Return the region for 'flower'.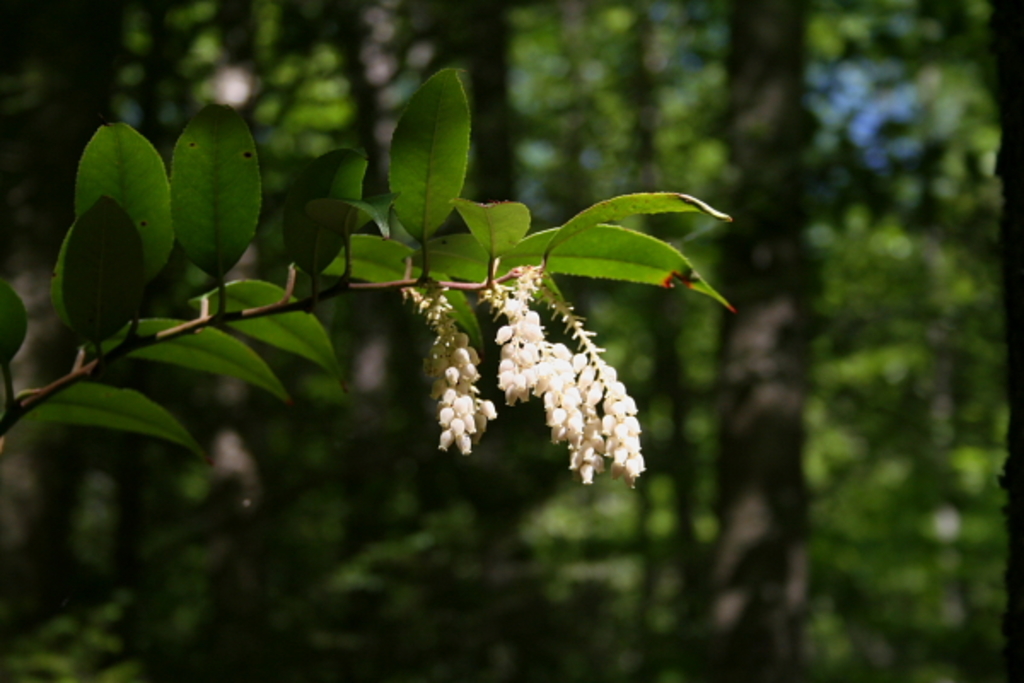
left=567, top=352, right=611, bottom=482.
